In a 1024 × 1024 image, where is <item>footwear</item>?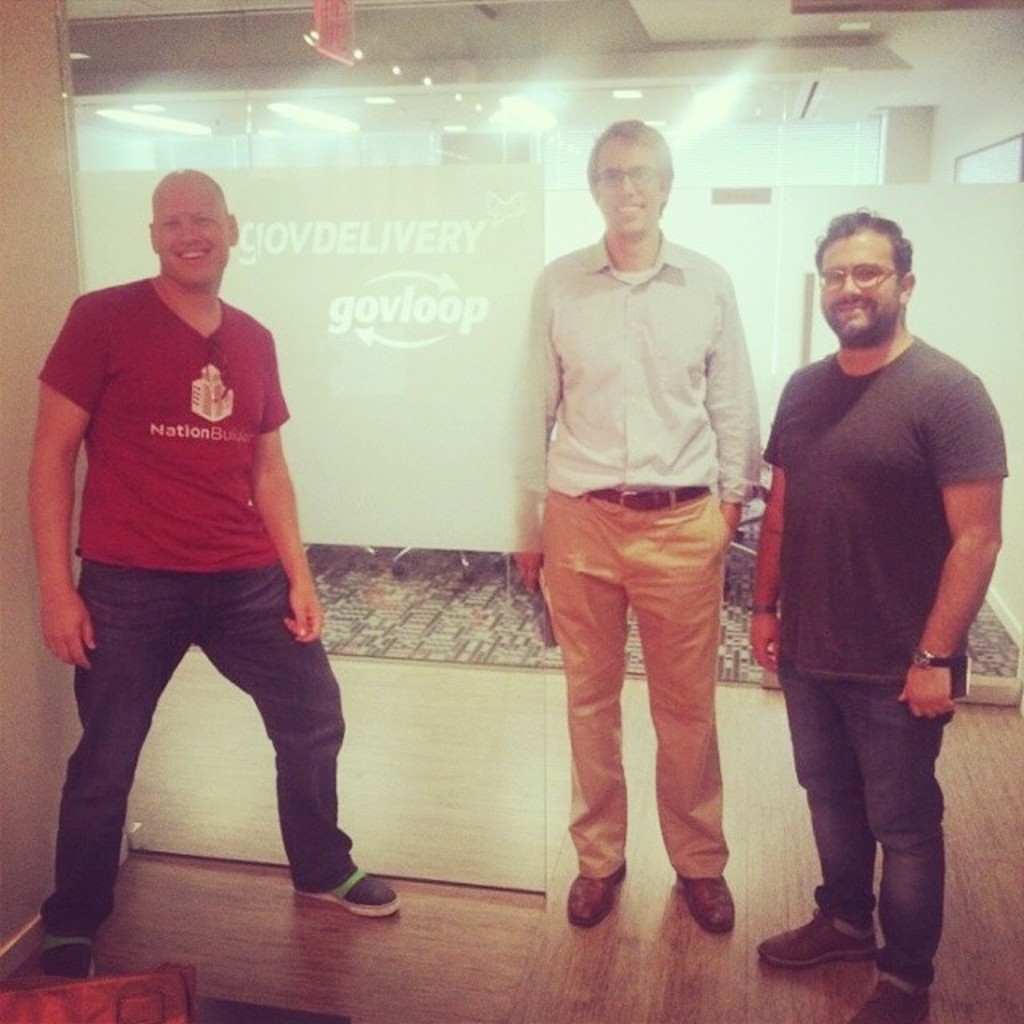
<bbox>683, 870, 741, 933</bbox>.
